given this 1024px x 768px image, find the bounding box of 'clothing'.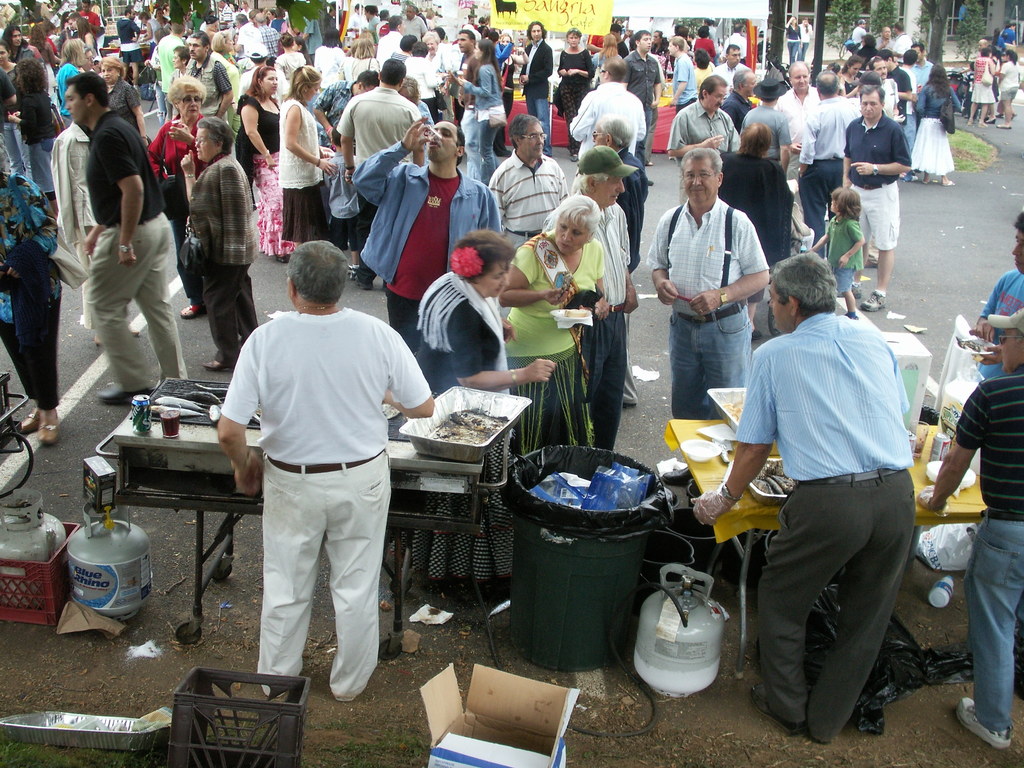
<box>505,233,608,451</box>.
